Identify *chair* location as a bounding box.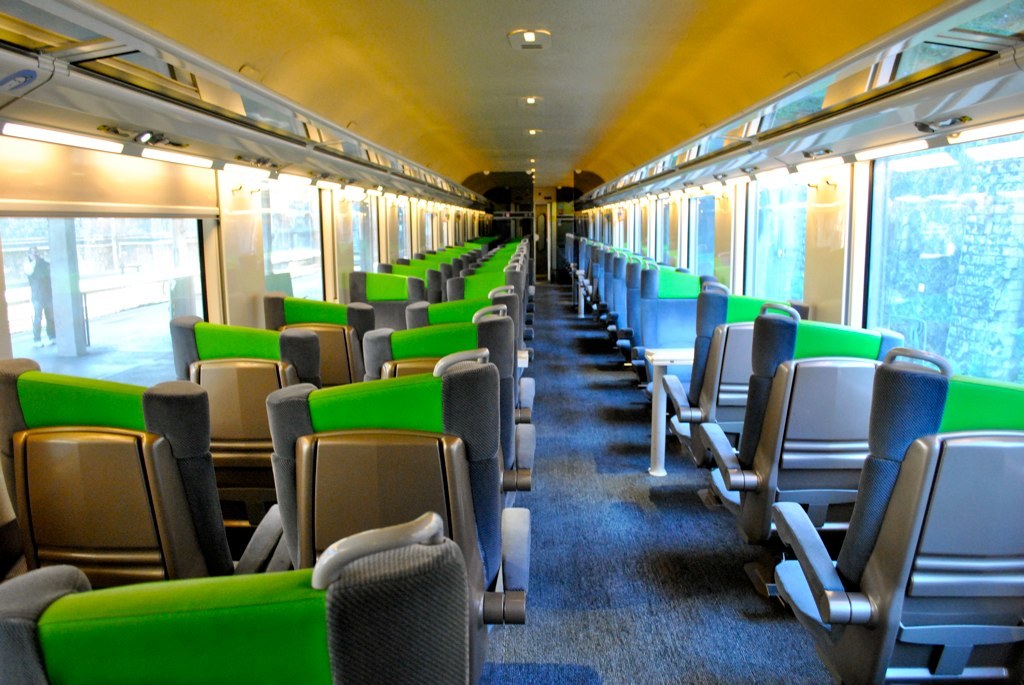
{"x1": 336, "y1": 267, "x2": 432, "y2": 340}.
